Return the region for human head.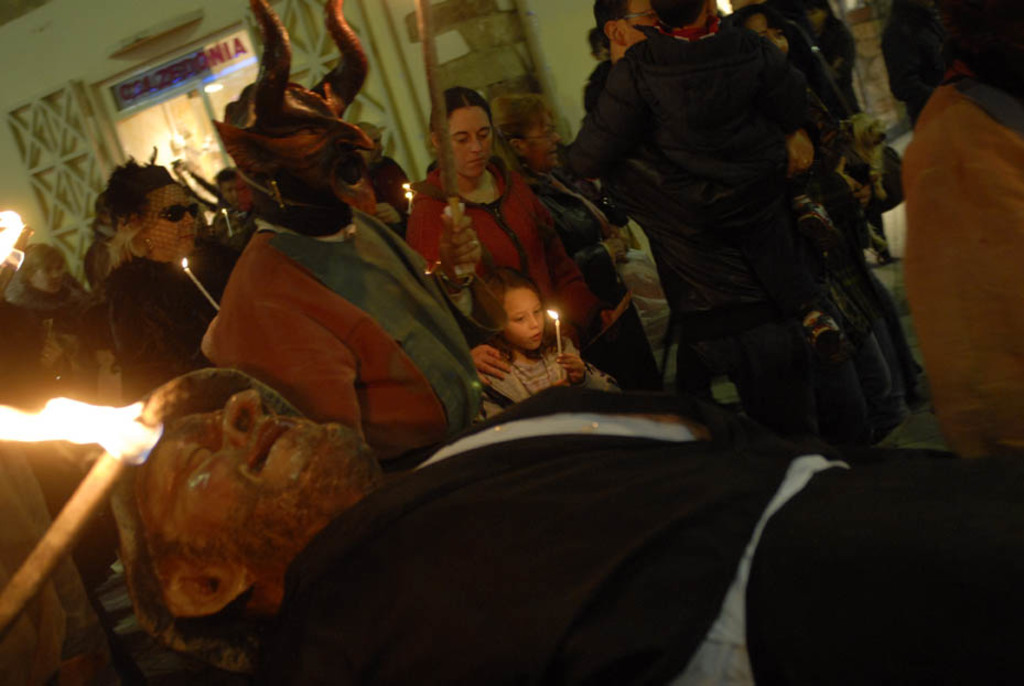
left=134, top=386, right=378, bottom=632.
